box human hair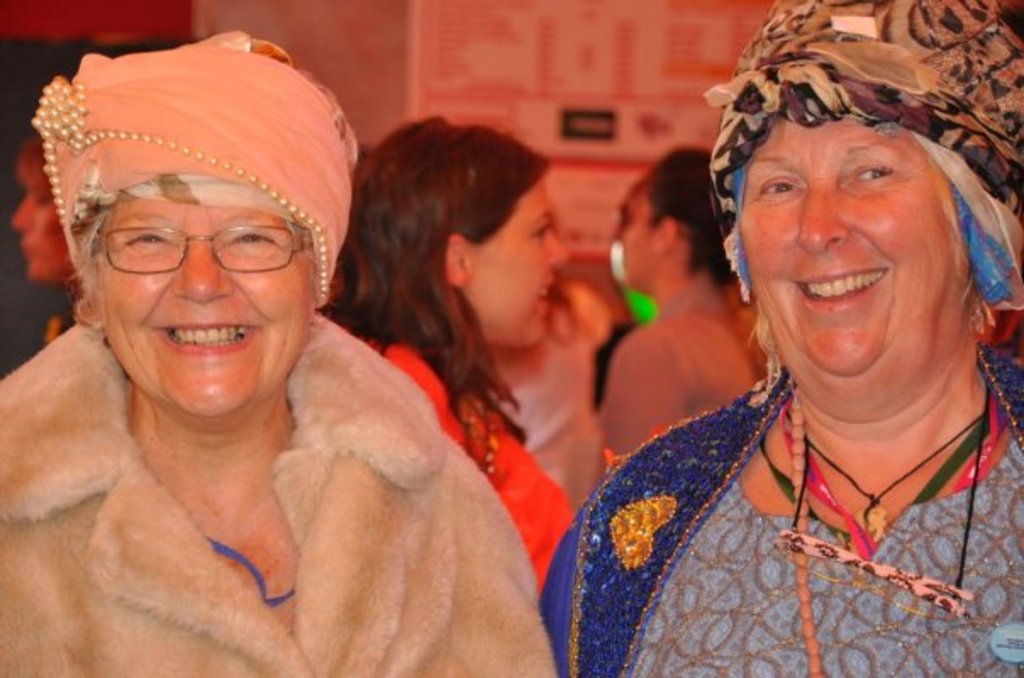
bbox=(344, 103, 595, 417)
